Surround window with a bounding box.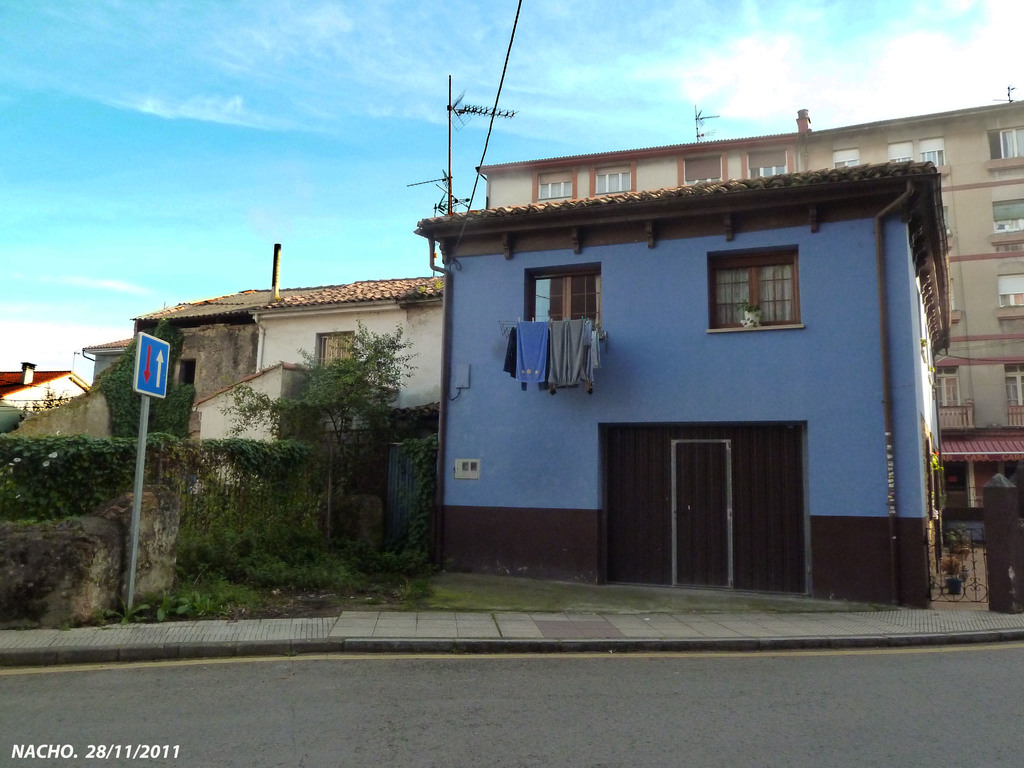
(x1=1003, y1=360, x2=1023, y2=409).
